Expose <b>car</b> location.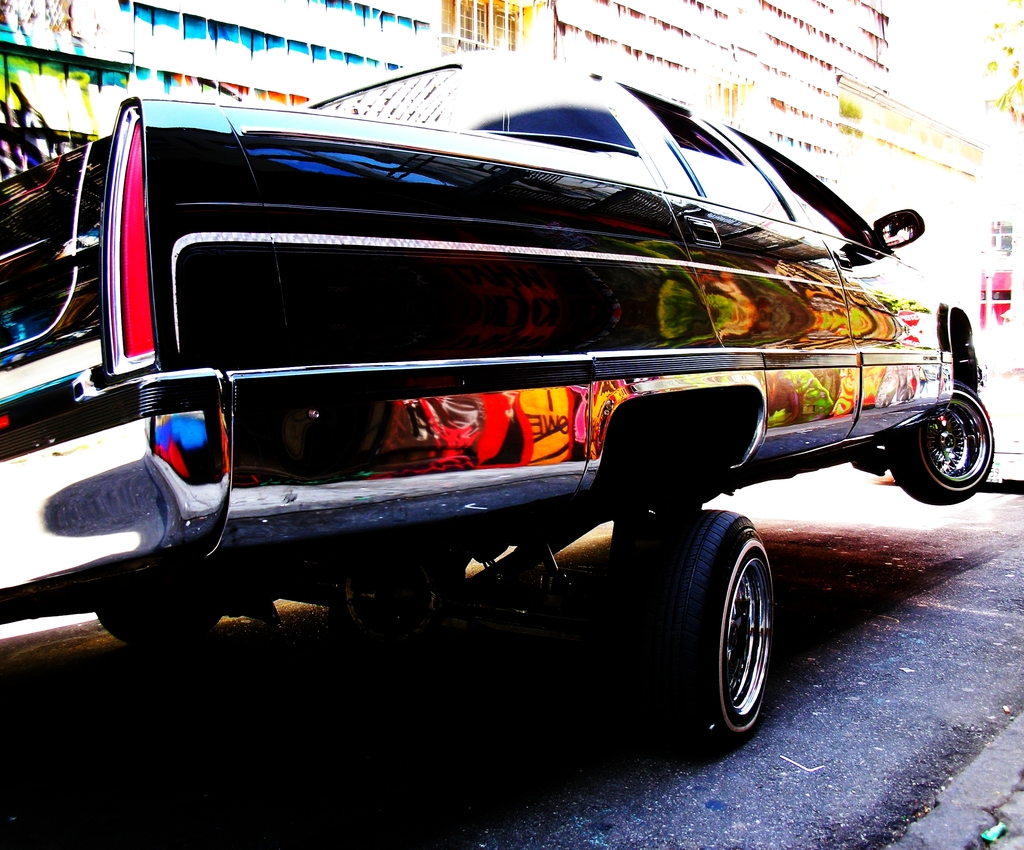
Exposed at l=0, t=60, r=992, b=749.
